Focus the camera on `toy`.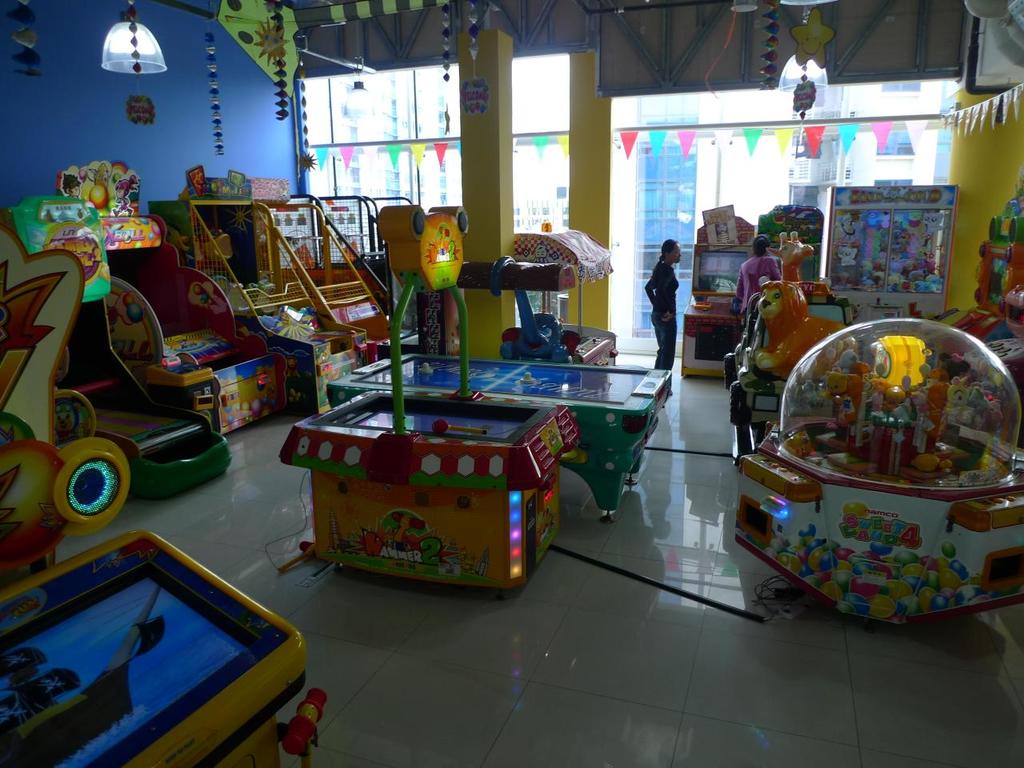
Focus region: bbox=(509, 231, 626, 360).
